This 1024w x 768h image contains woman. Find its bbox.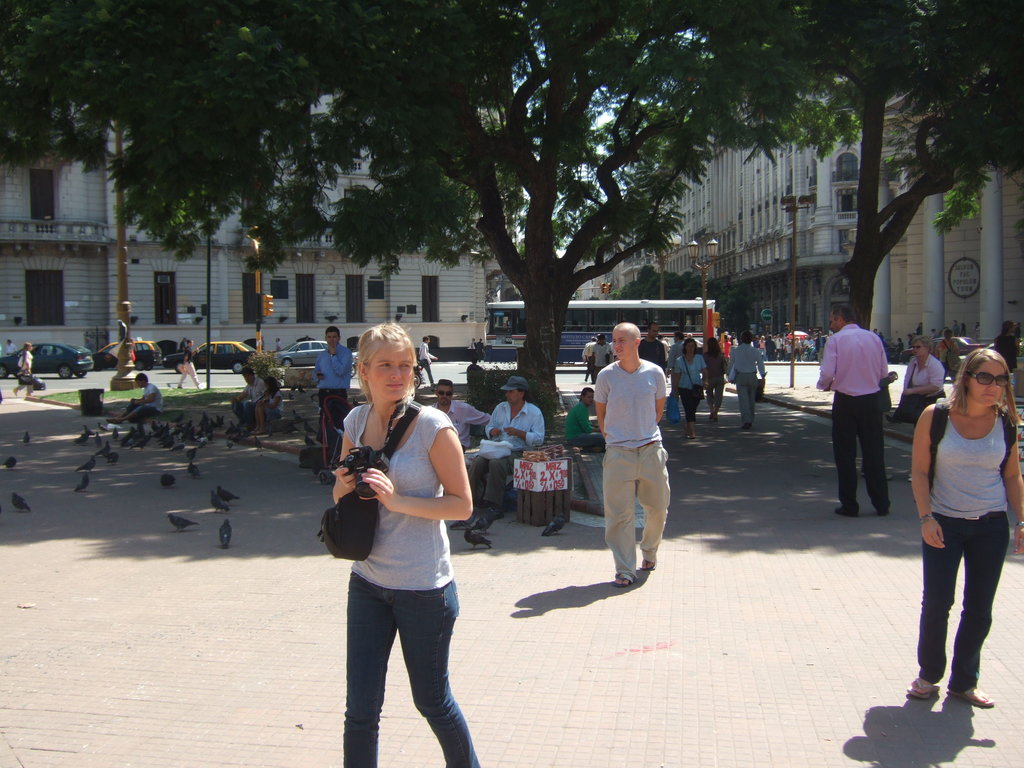
935:329:956:366.
